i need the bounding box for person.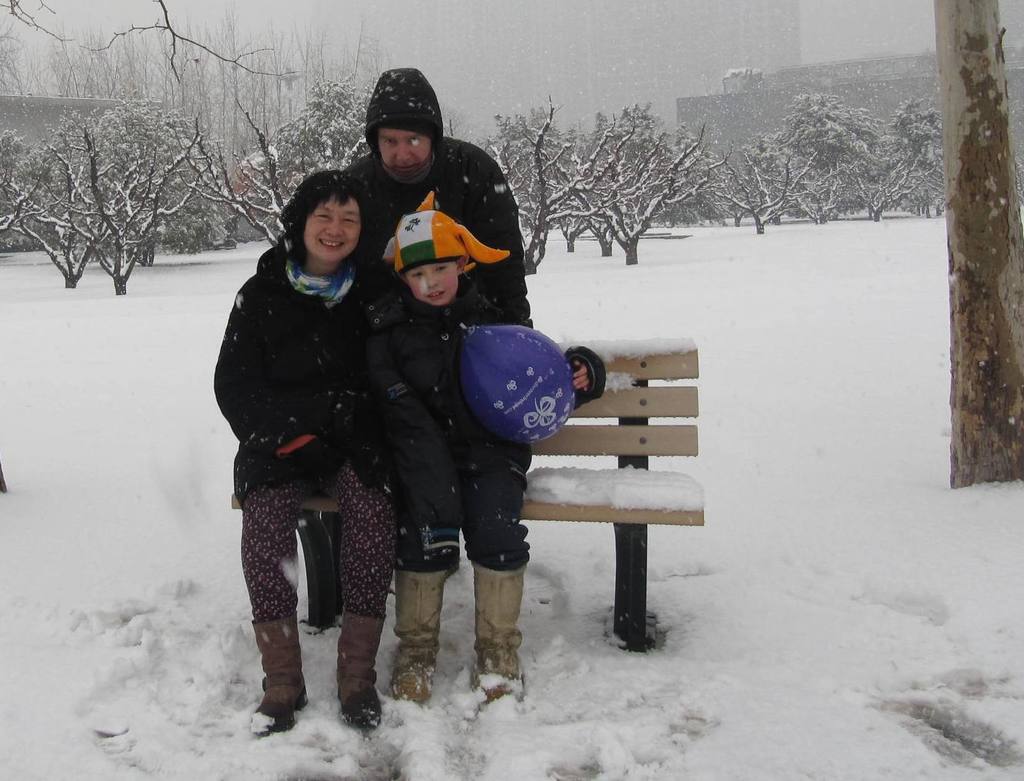
Here it is: [218, 143, 423, 748].
